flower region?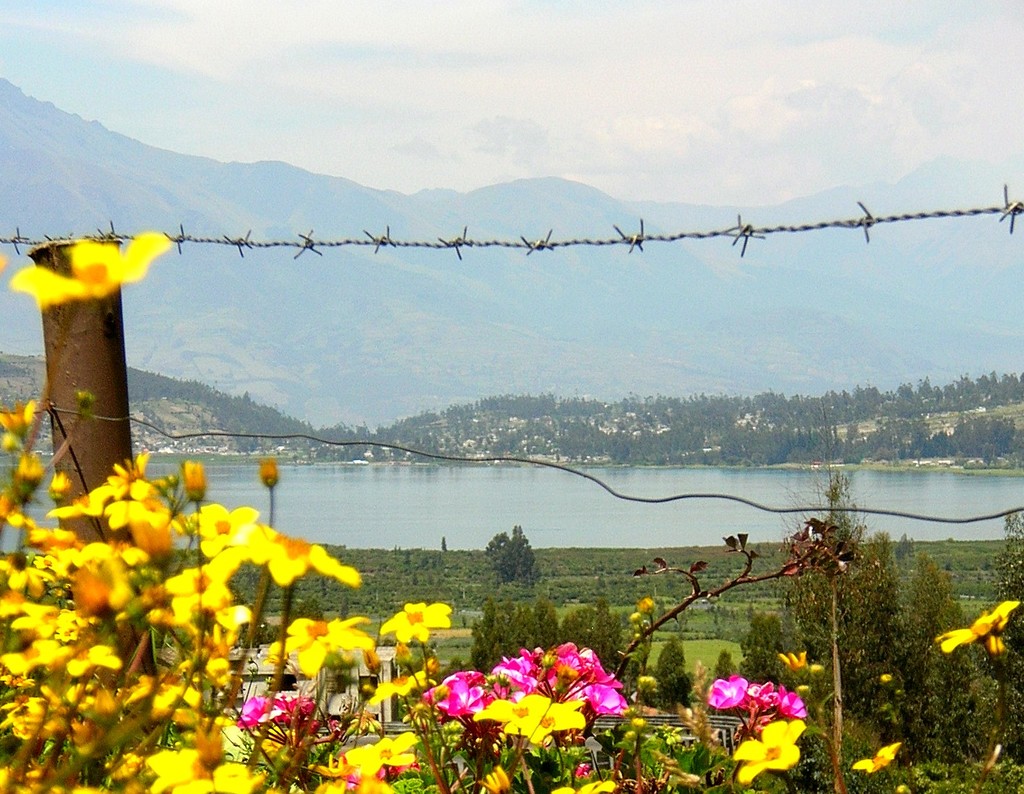
bbox(849, 739, 908, 778)
